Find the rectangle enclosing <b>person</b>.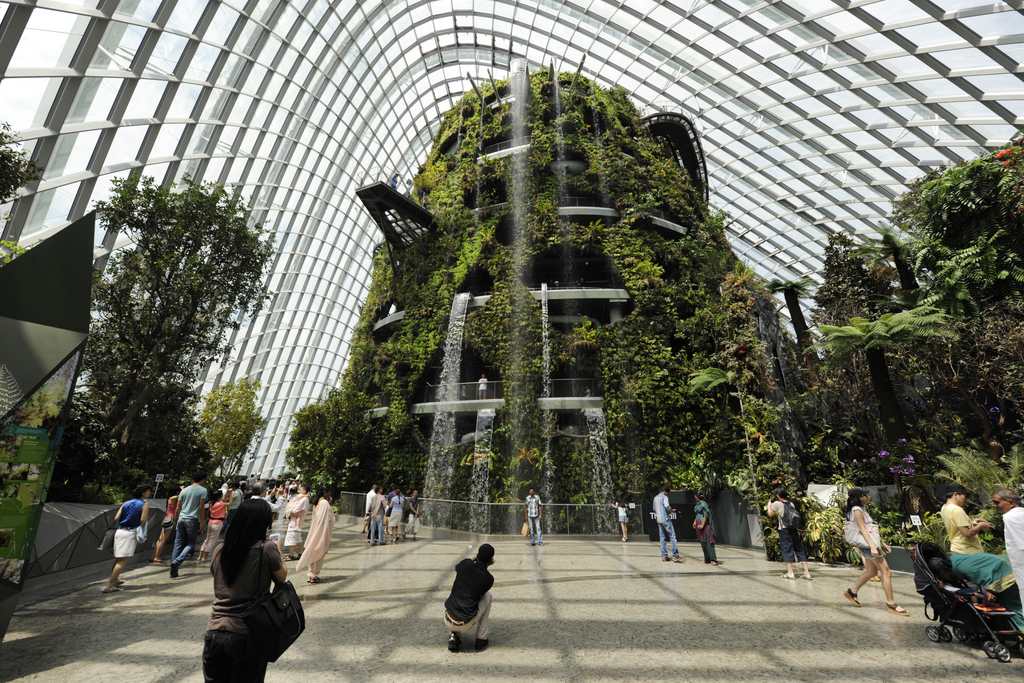
[left=610, top=499, right=630, bottom=543].
